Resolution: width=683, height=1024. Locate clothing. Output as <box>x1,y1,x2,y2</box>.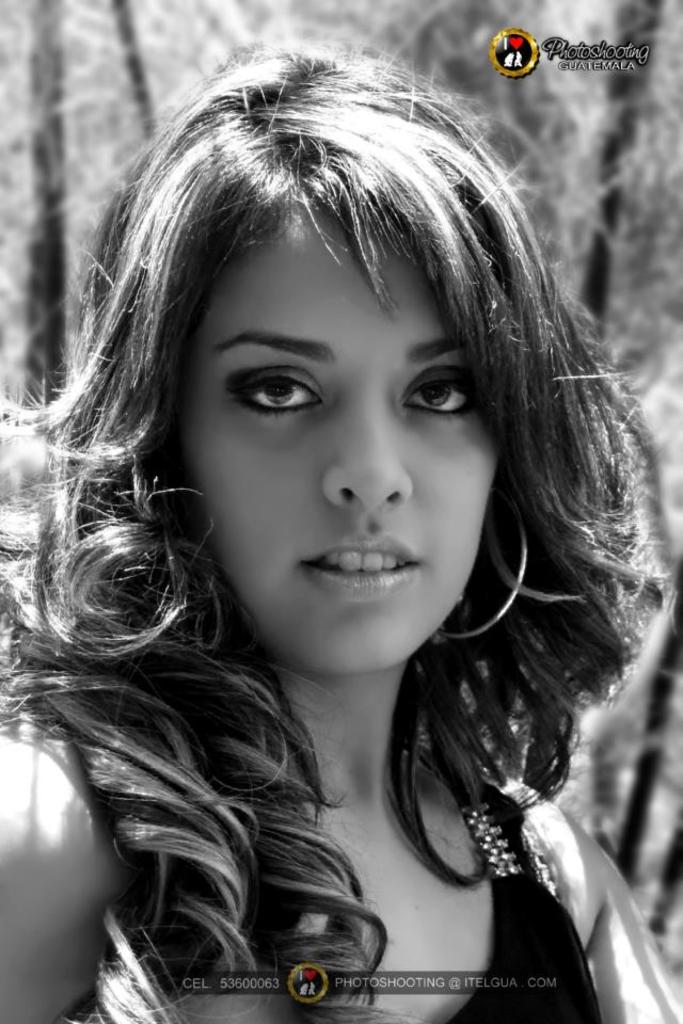
<box>0,732,606,1023</box>.
